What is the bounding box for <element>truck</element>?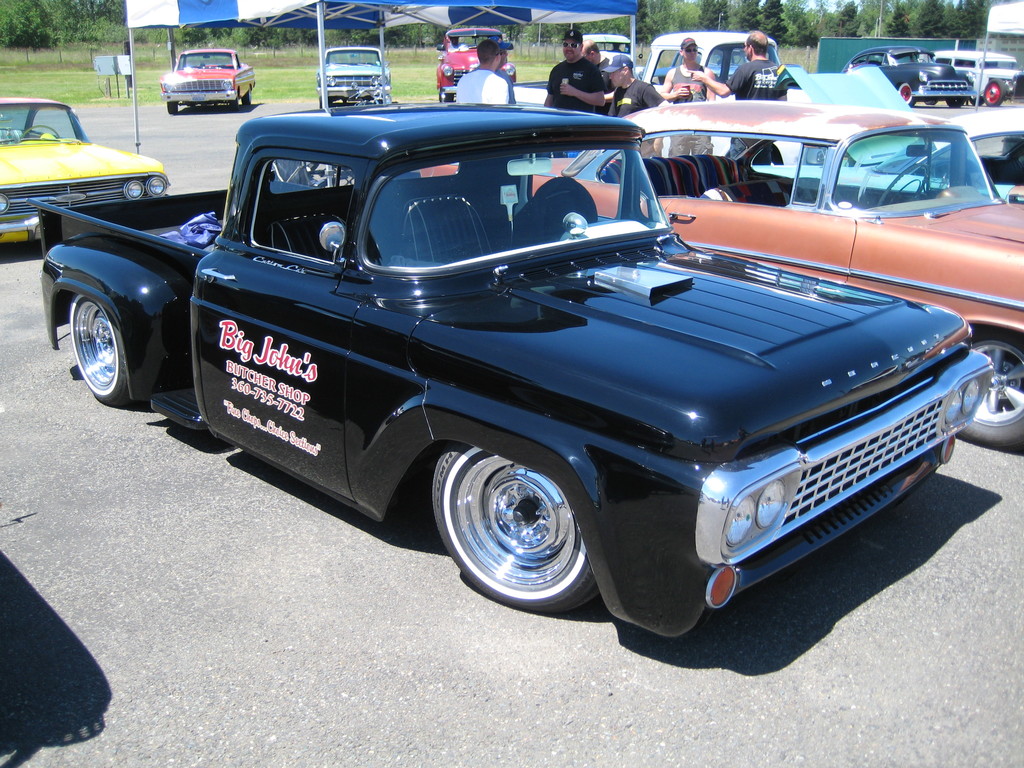
bbox=[60, 117, 995, 639].
